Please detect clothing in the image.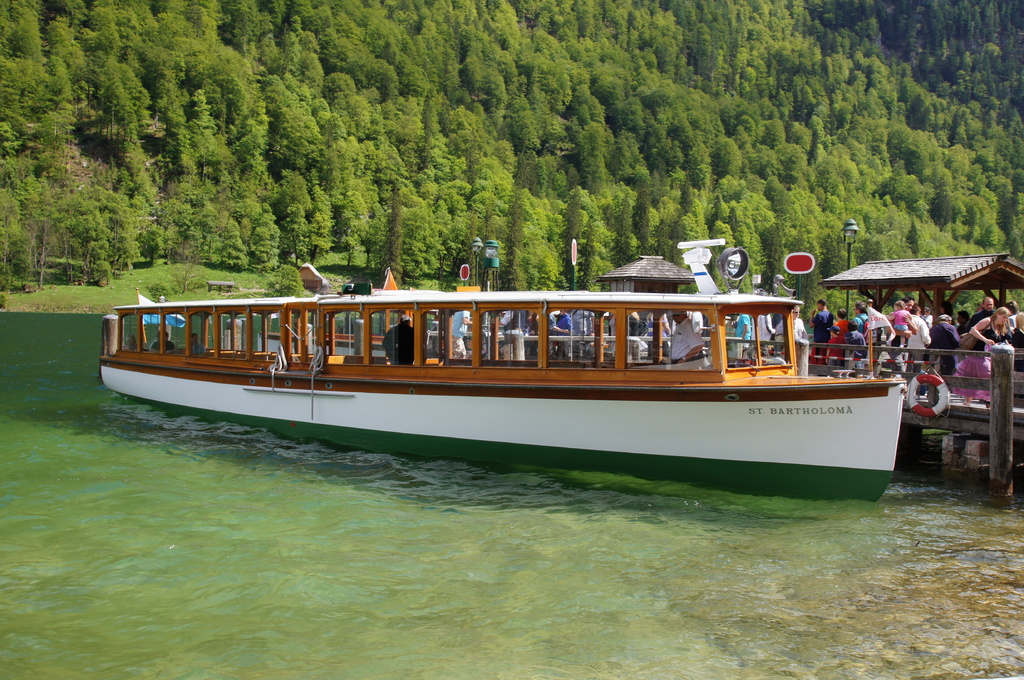
box(191, 340, 207, 357).
